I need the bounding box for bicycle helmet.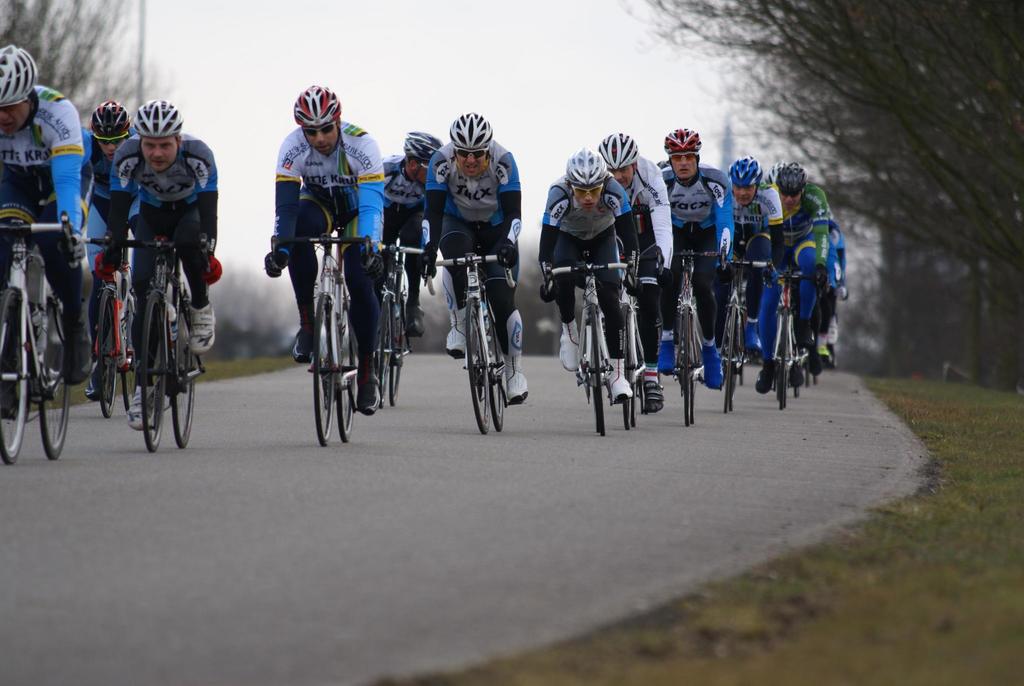
Here it is: 296:82:335:124.
